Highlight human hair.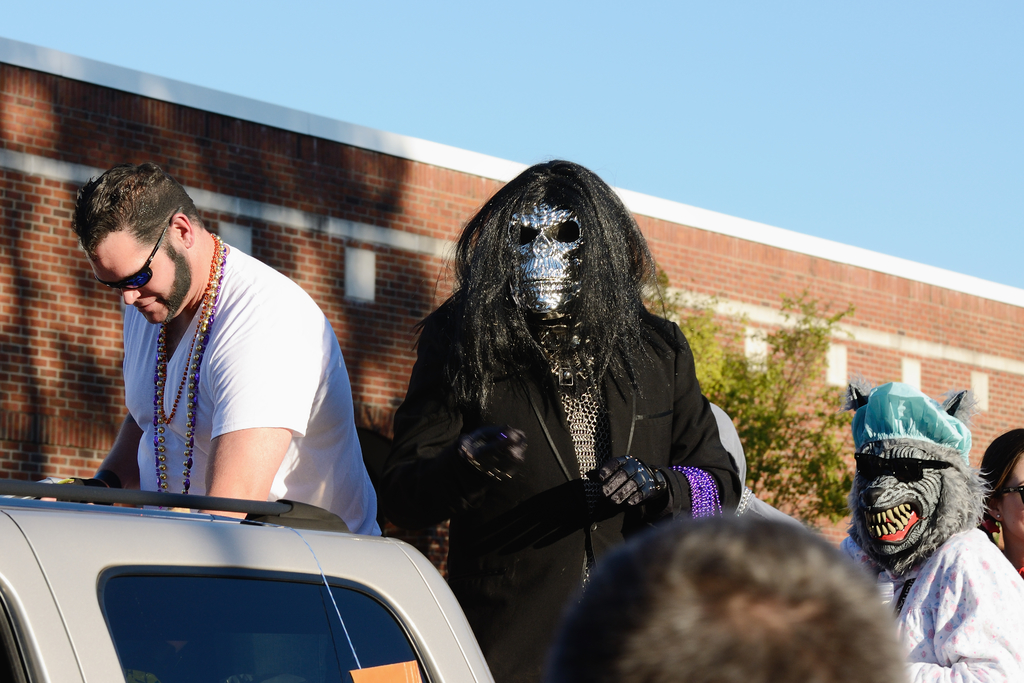
Highlighted region: (449,158,666,413).
